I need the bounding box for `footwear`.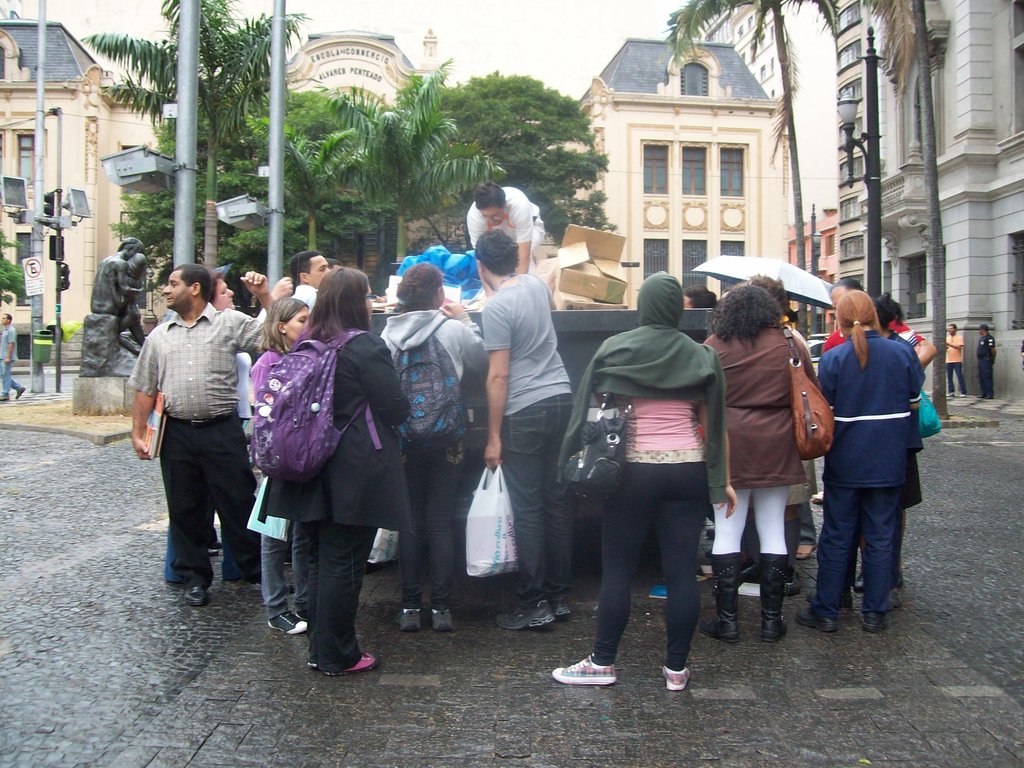
Here it is: <bbox>956, 392, 970, 397</bbox>.
